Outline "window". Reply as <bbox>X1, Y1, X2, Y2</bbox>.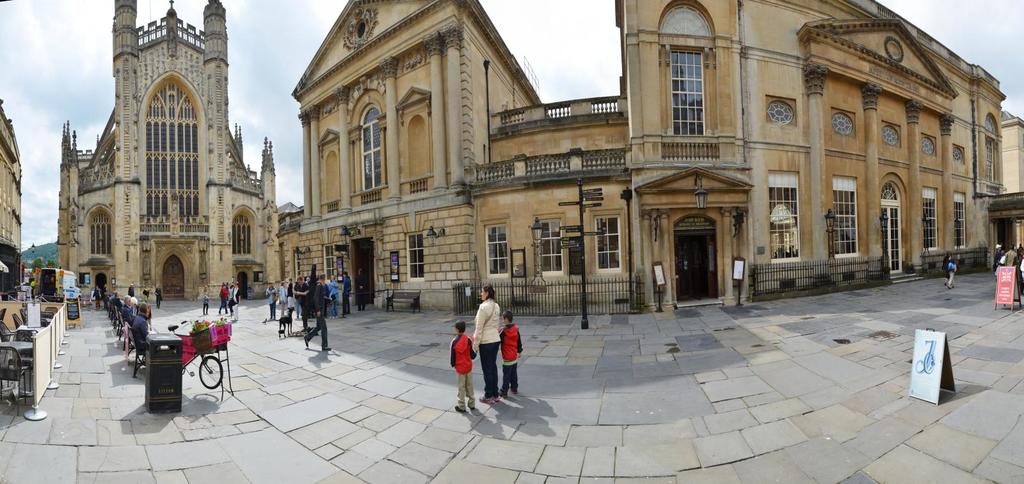
<bbox>829, 176, 857, 258</bbox>.
